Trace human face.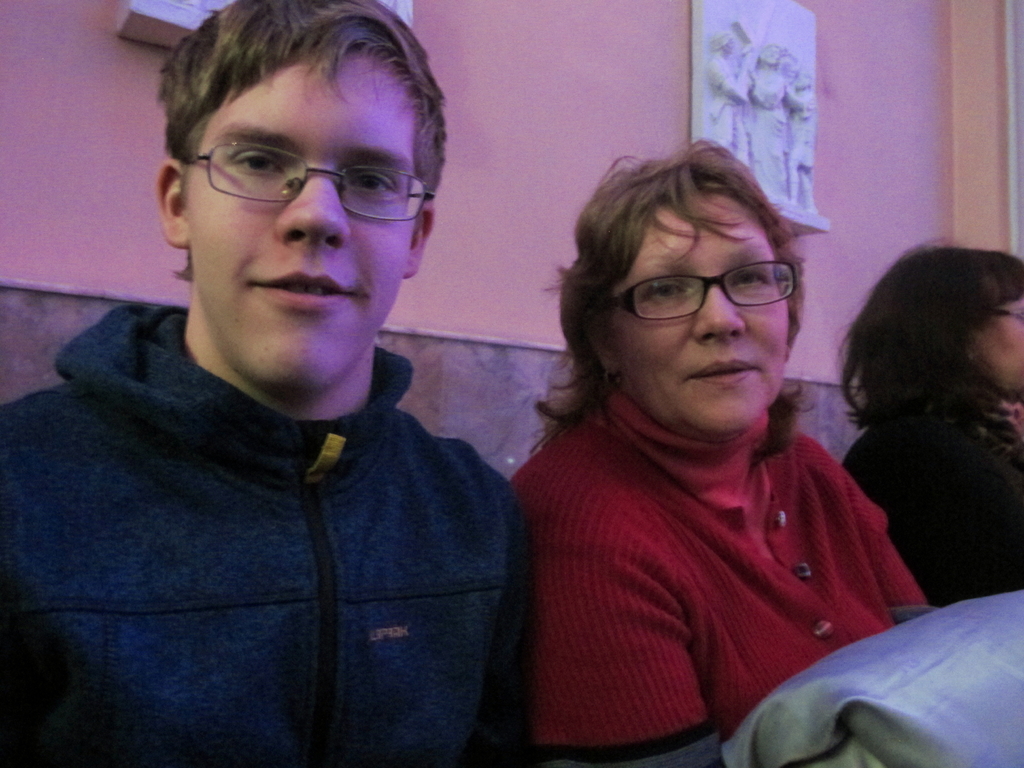
Traced to box=[973, 297, 1023, 392].
